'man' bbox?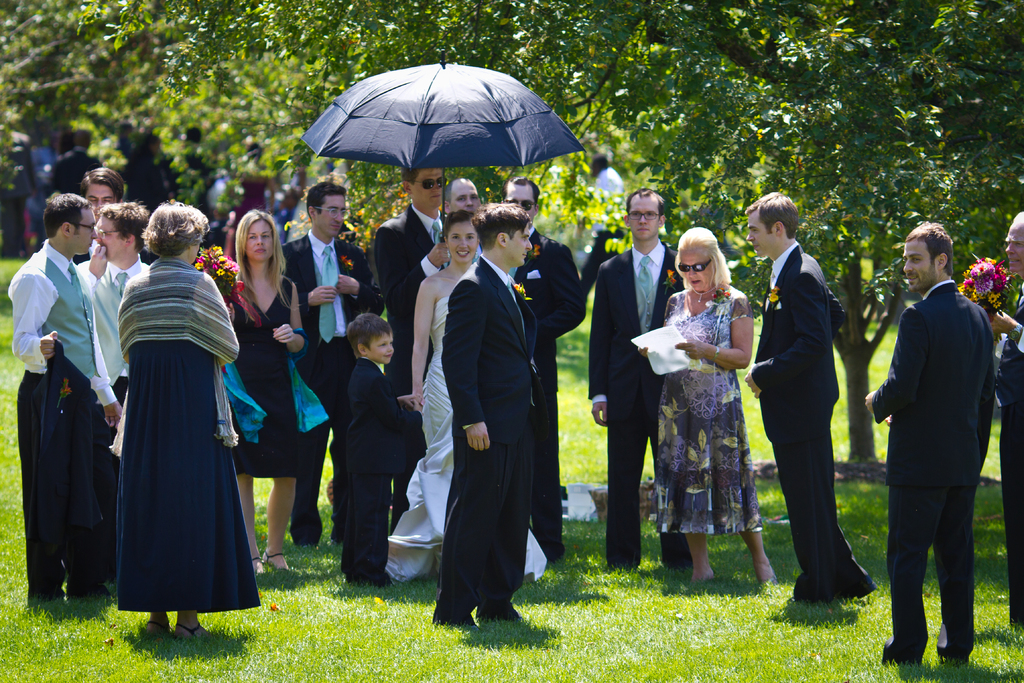
pyautogui.locateOnScreen(79, 197, 154, 427)
